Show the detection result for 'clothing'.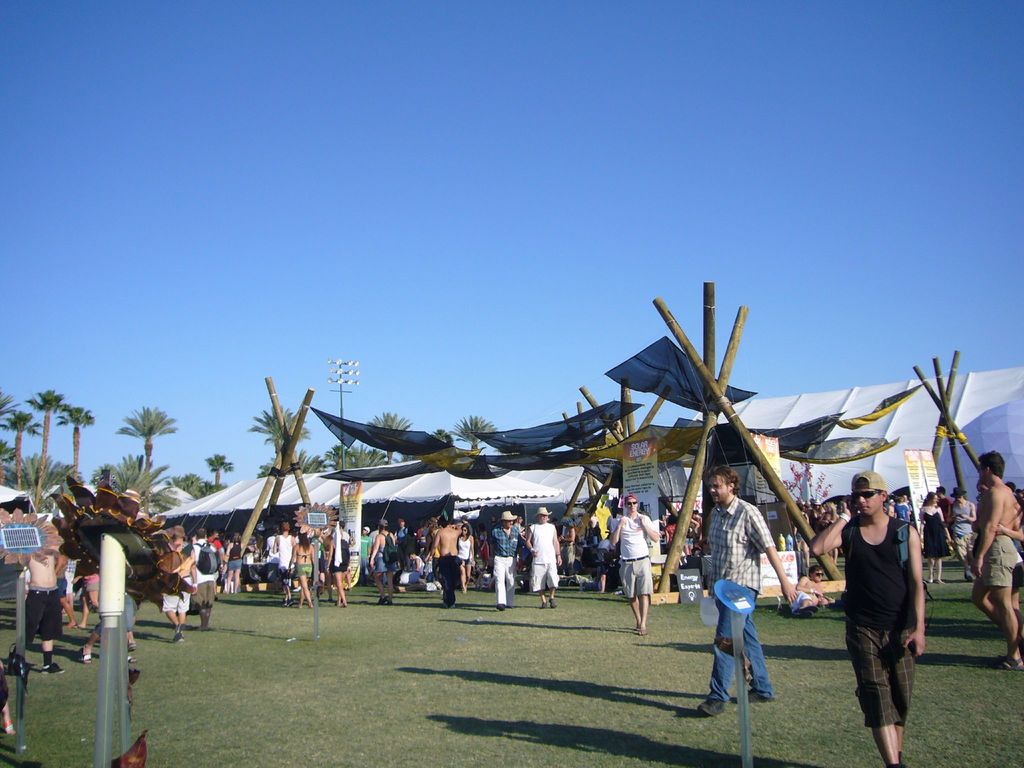
l=840, t=519, r=912, b=726.
